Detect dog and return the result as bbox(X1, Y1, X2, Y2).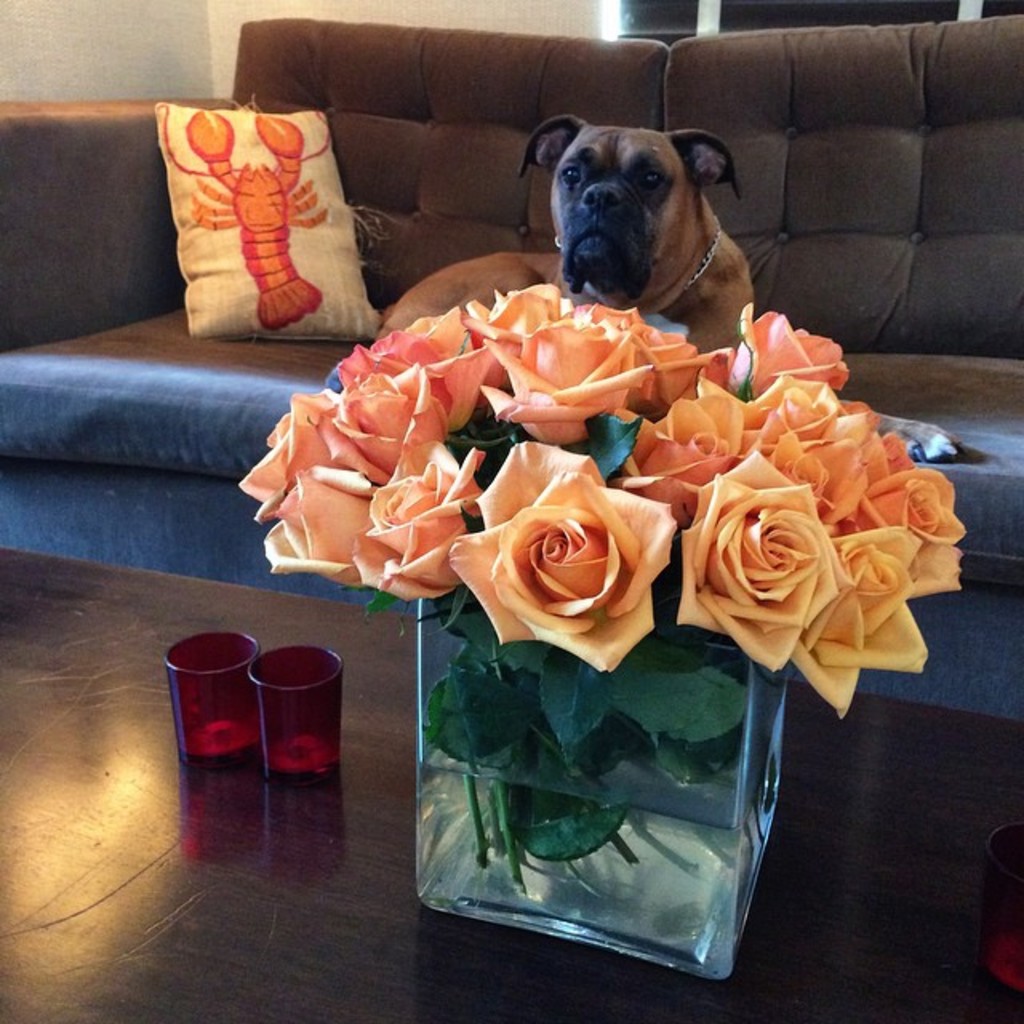
bbox(376, 112, 760, 355).
